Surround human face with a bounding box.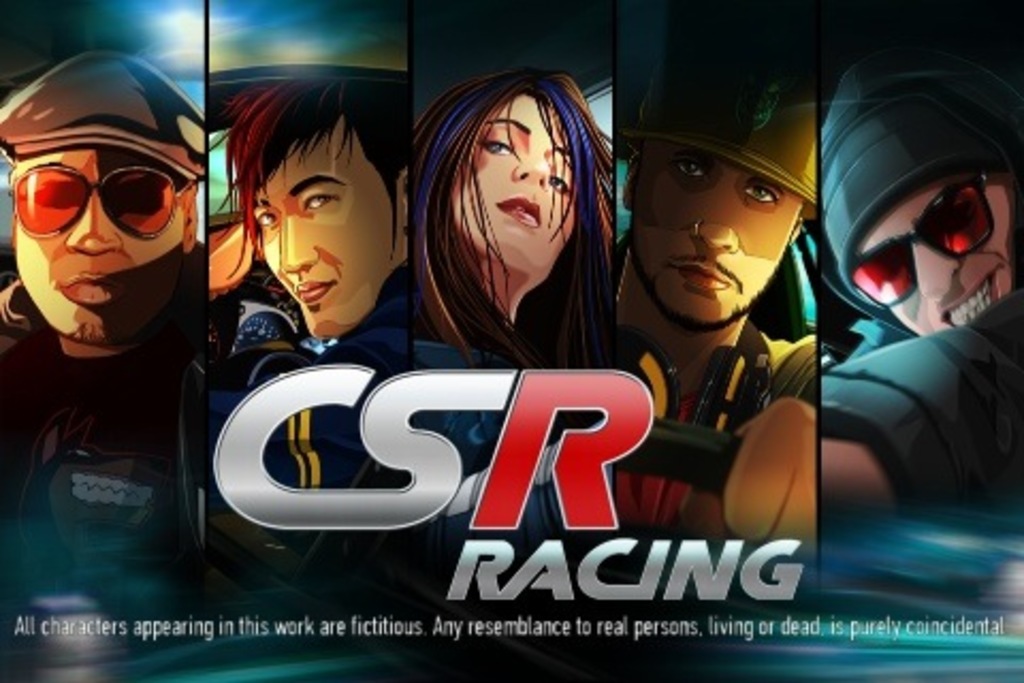
[625, 141, 802, 327].
